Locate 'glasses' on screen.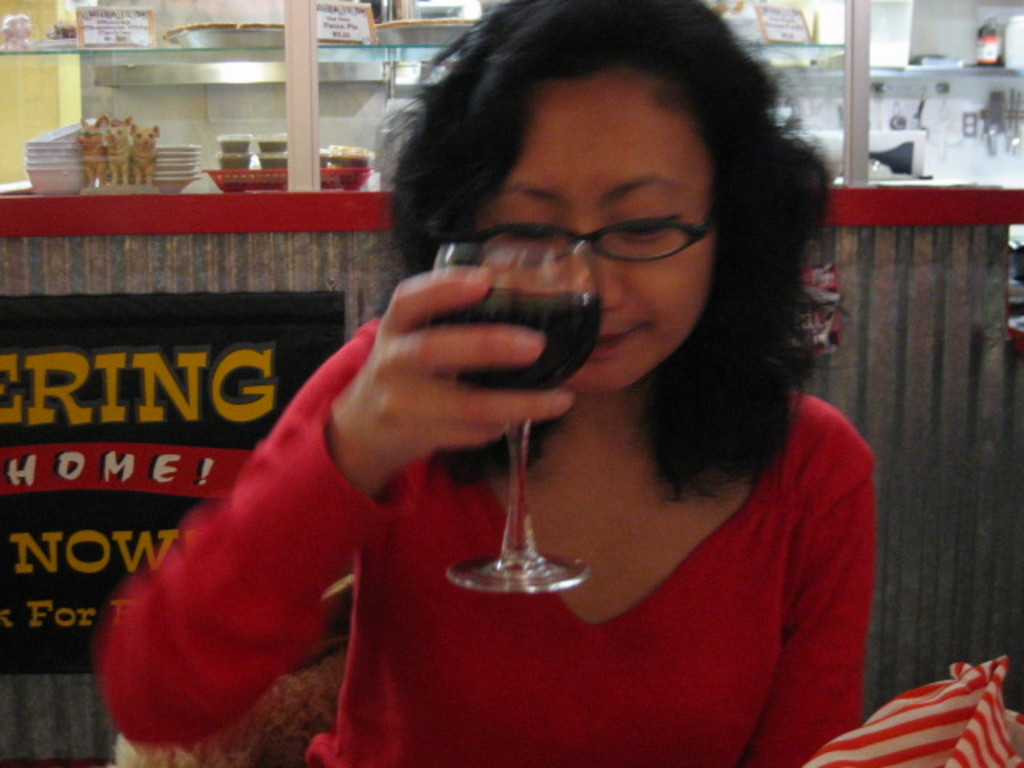
On screen at (left=466, top=210, right=712, bottom=269).
